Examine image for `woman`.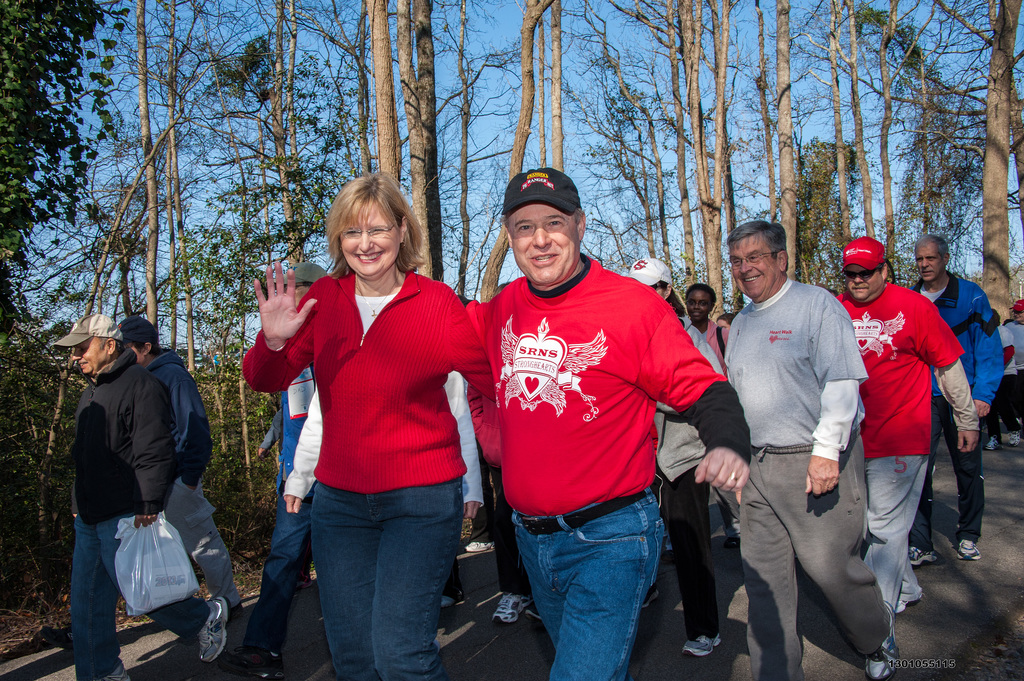
Examination result: (623, 255, 729, 660).
